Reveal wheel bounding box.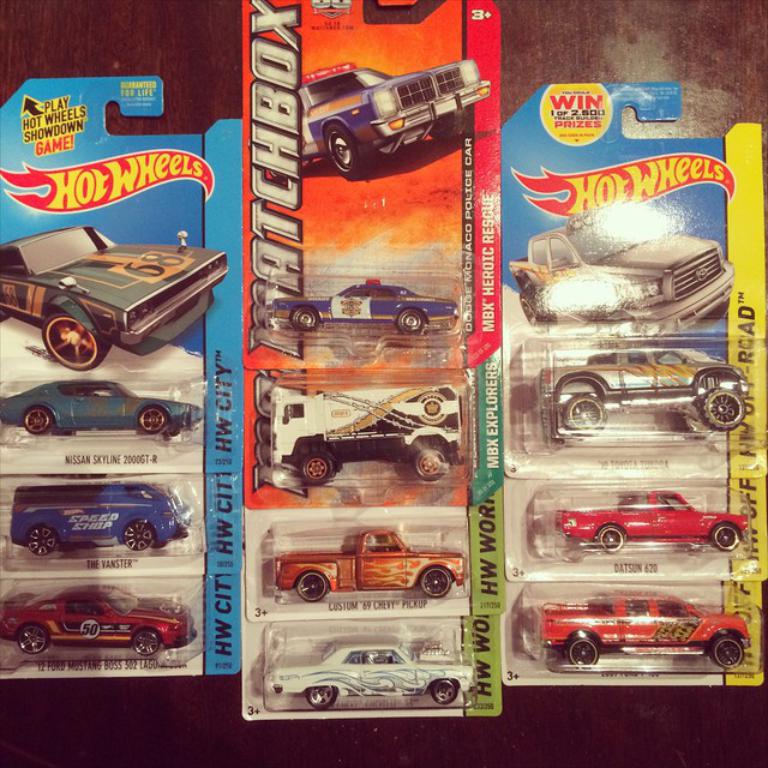
Revealed: (305,452,336,481).
